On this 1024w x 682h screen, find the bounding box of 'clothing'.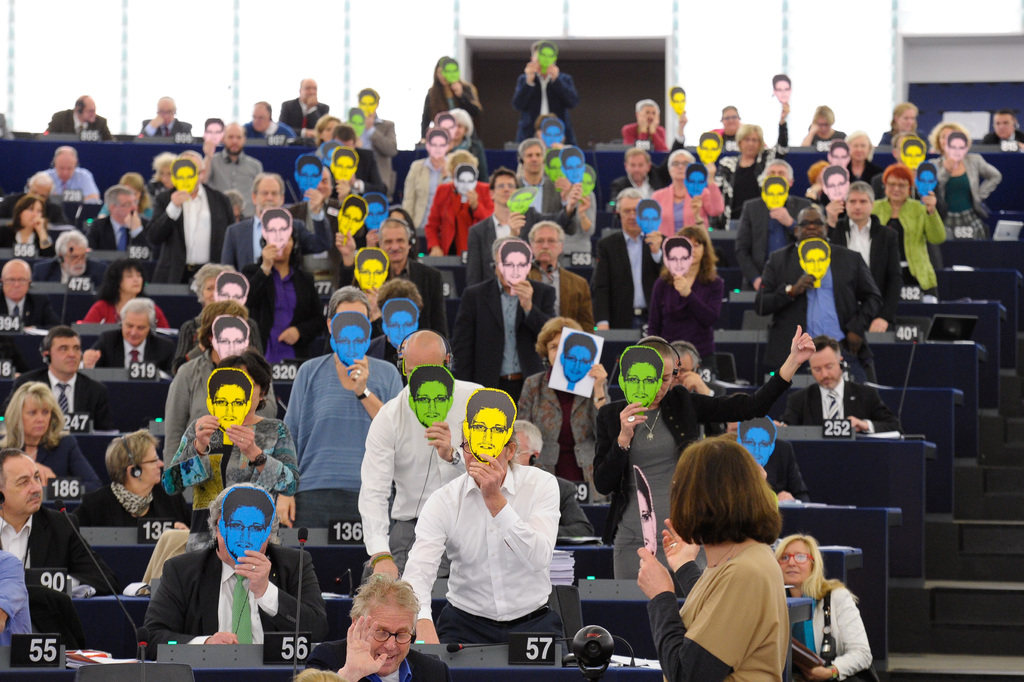
Bounding box: (left=823, top=190, right=853, bottom=222).
